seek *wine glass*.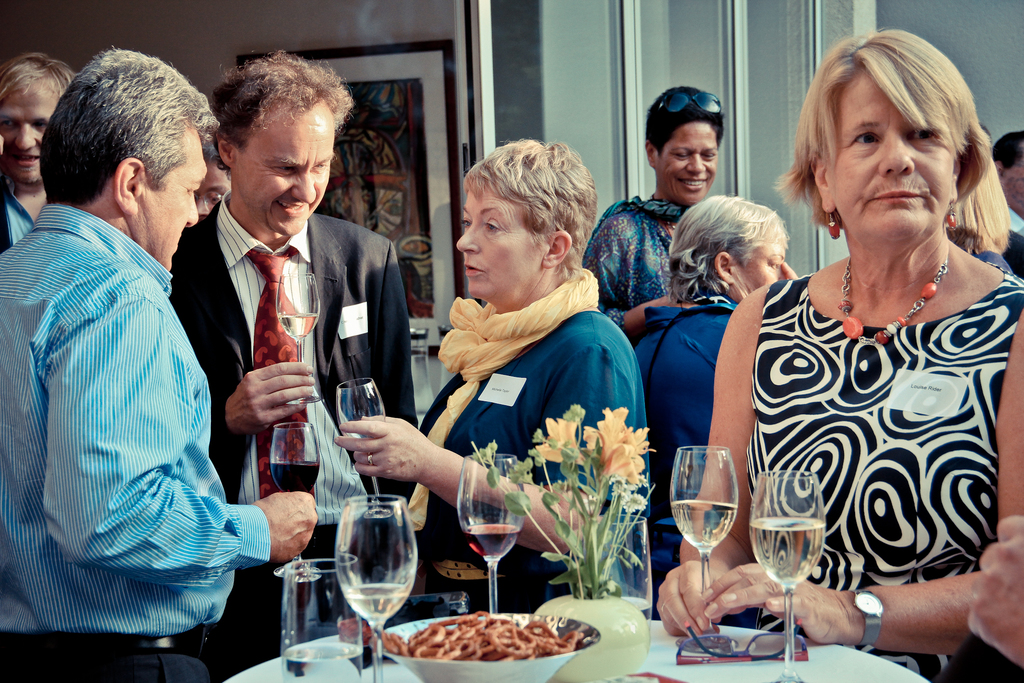
748/472/823/682.
